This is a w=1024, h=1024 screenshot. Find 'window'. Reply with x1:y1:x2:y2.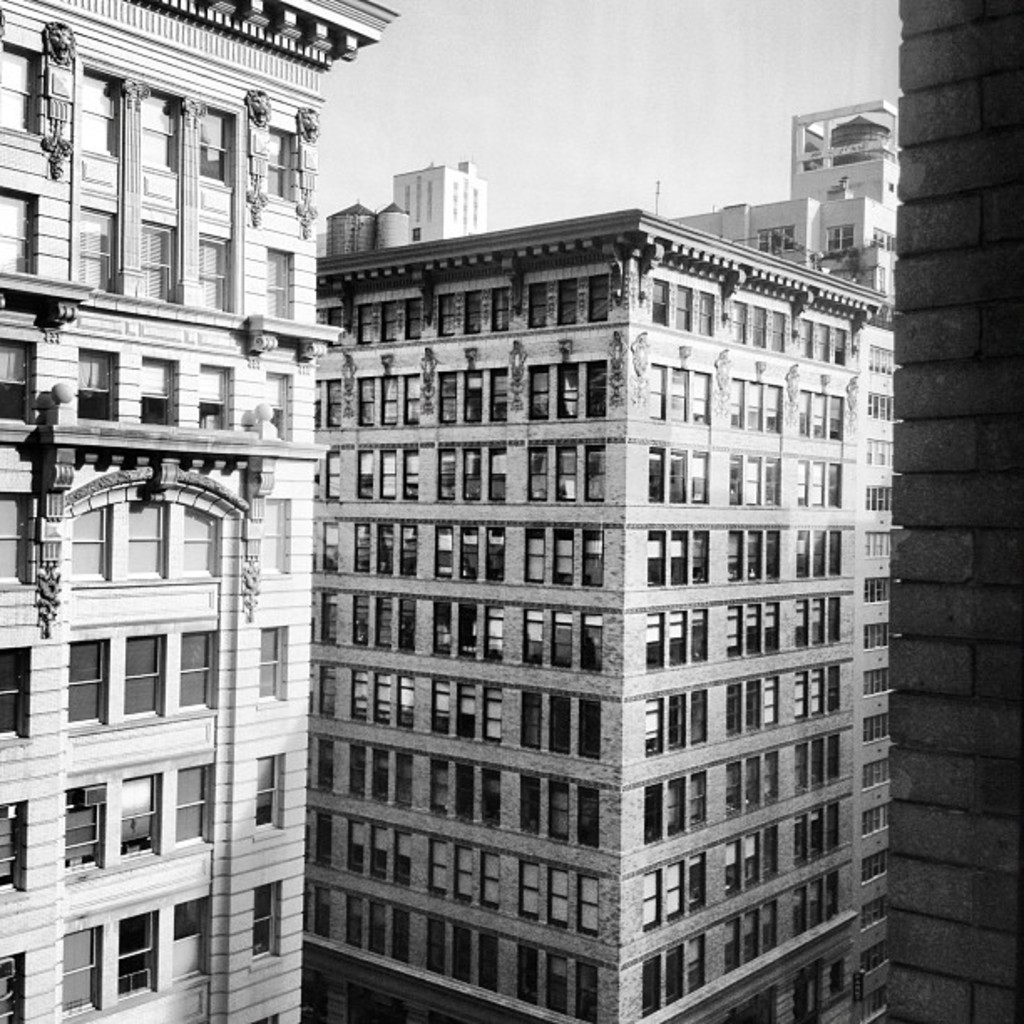
311:817:335:865.
